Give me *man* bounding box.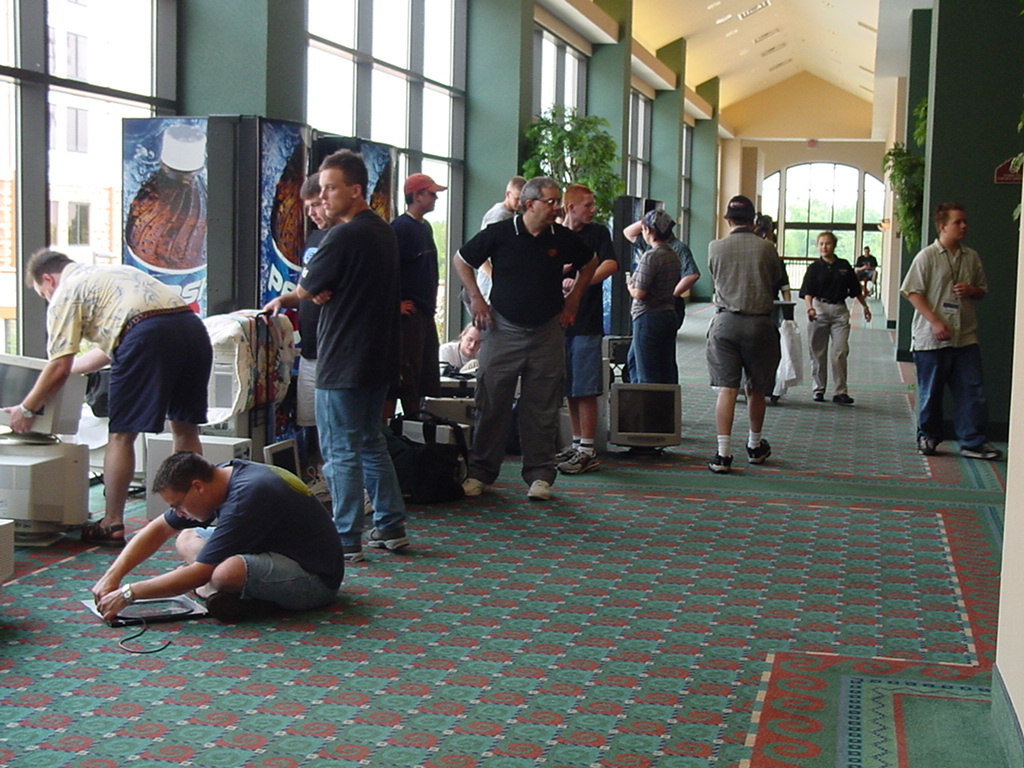
region(2, 246, 214, 548).
